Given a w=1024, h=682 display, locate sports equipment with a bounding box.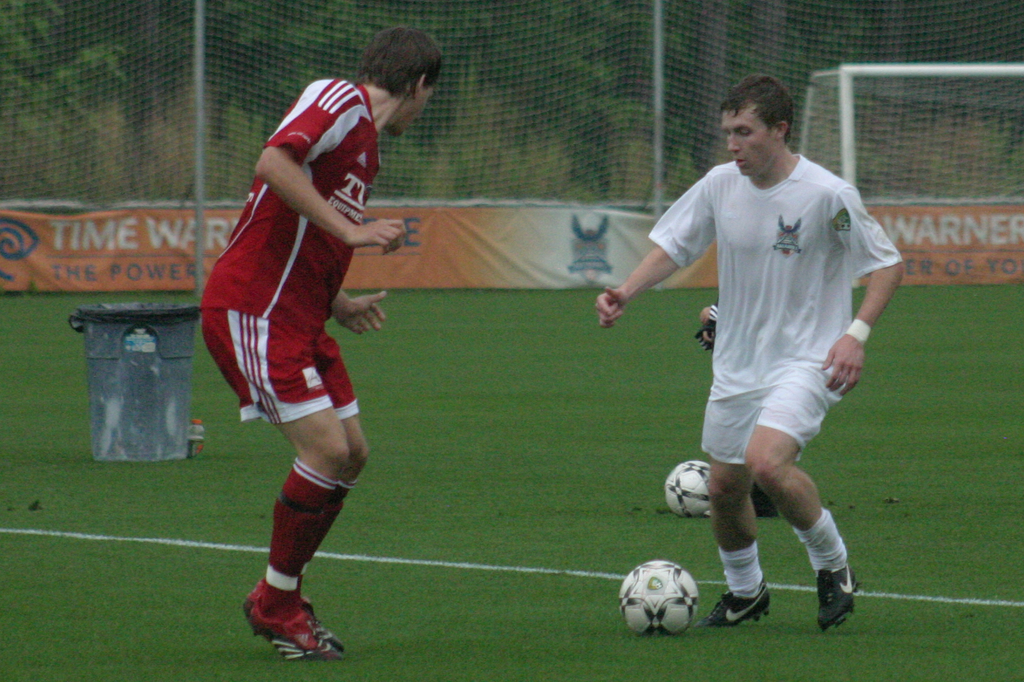
Located: <bbox>299, 599, 344, 653</bbox>.
